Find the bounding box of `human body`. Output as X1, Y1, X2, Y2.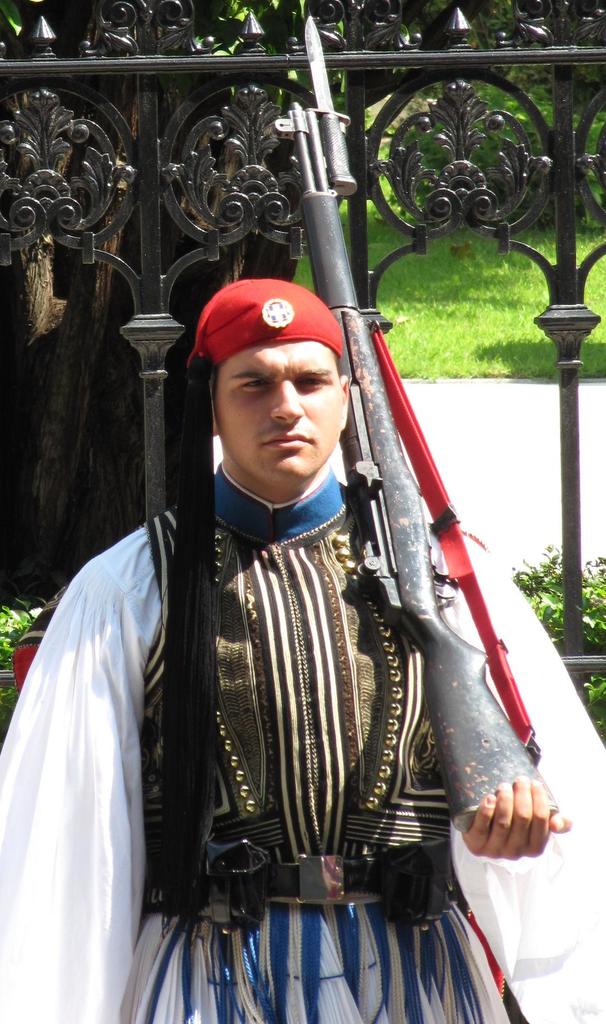
27, 107, 500, 998.
